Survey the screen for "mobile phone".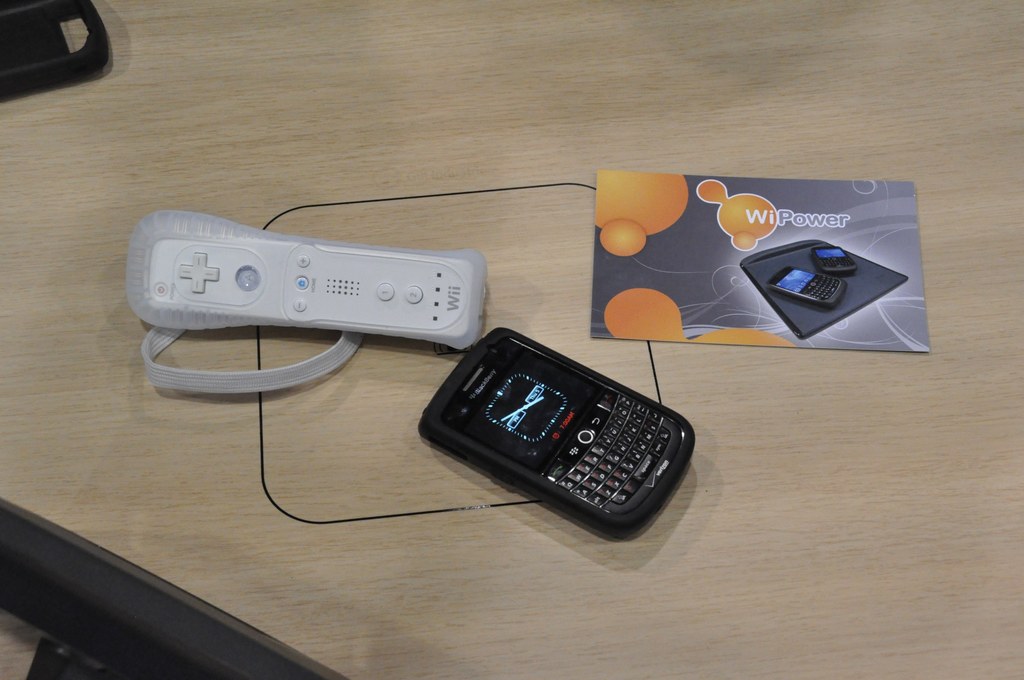
Survey found: (x1=417, y1=330, x2=715, y2=528).
